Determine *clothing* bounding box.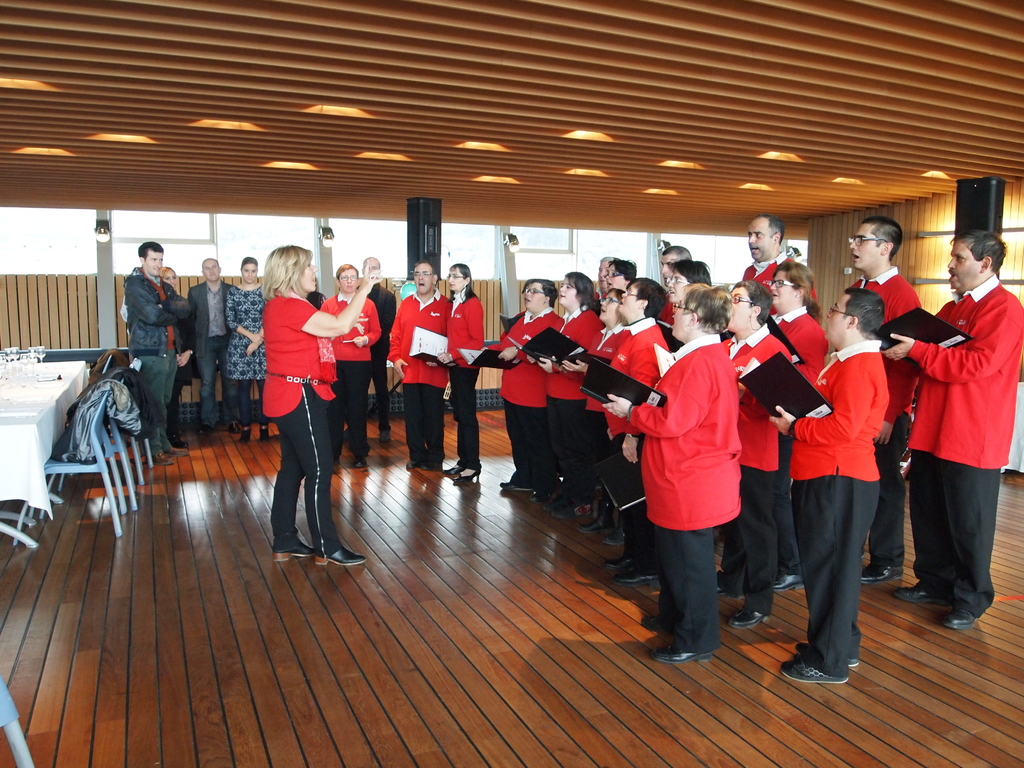
Determined: crop(543, 302, 600, 412).
